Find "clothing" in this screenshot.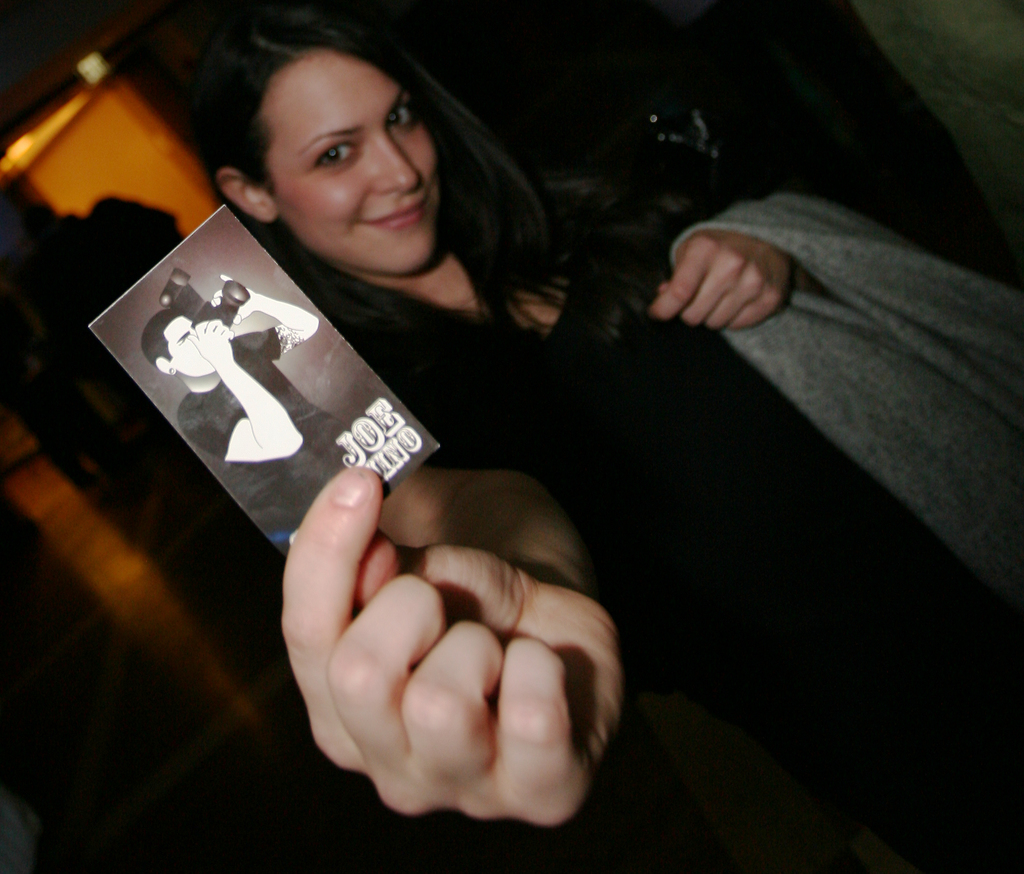
The bounding box for "clothing" is (310,198,1023,862).
